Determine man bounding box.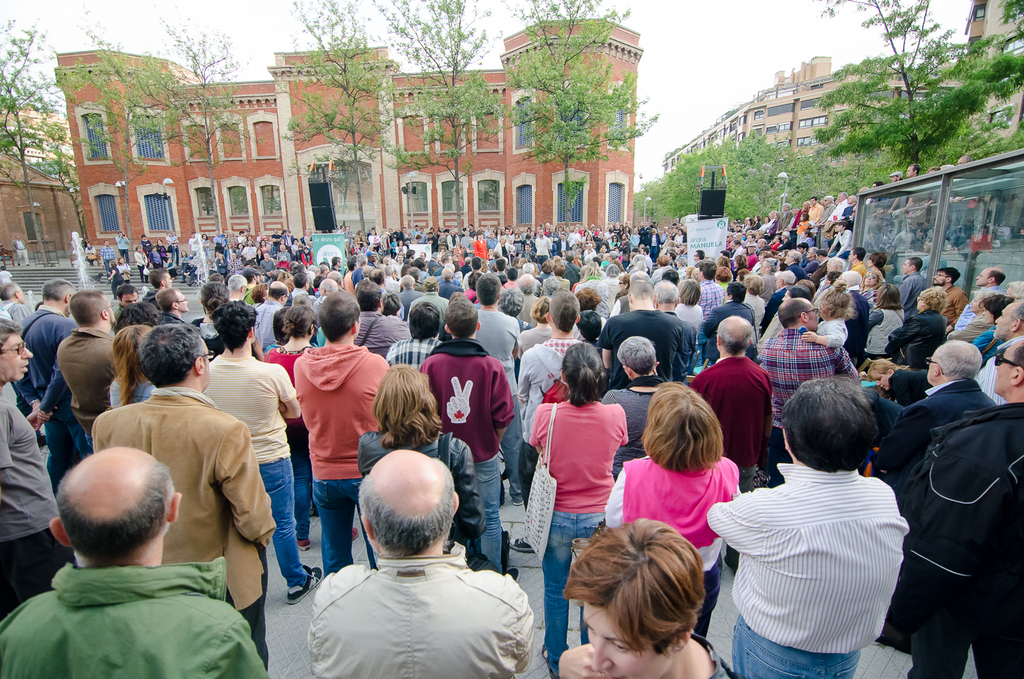
Determined: left=651, top=283, right=694, bottom=343.
